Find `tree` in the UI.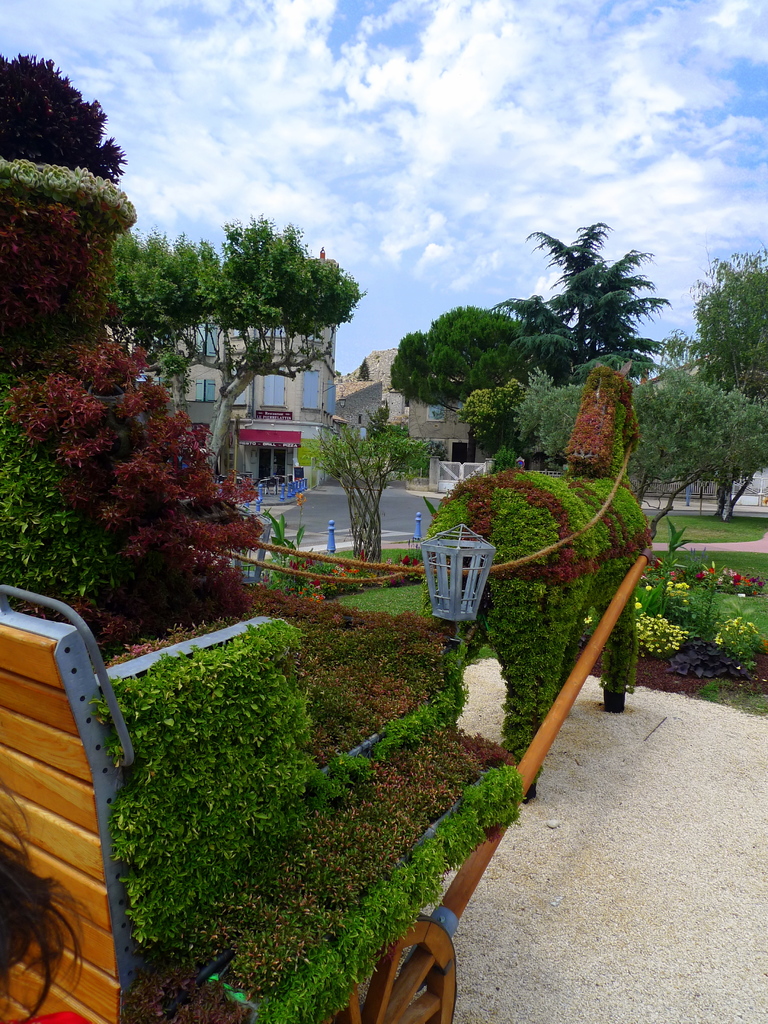
UI element at {"x1": 387, "y1": 298, "x2": 581, "y2": 422}.
